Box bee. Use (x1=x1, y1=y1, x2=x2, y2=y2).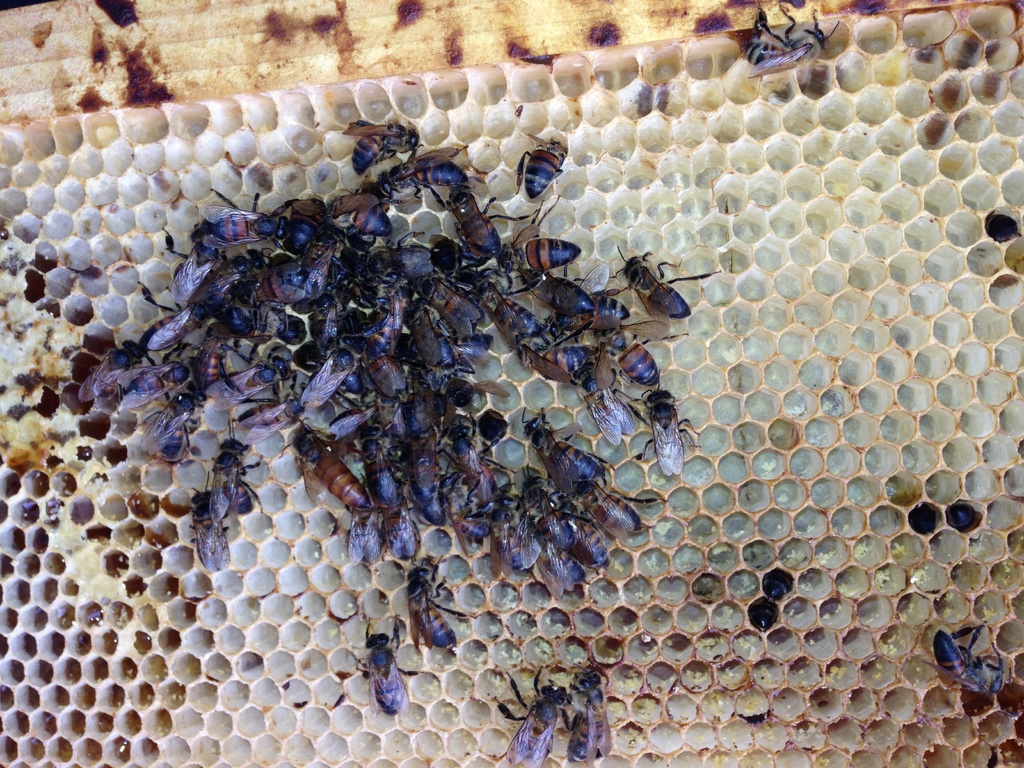
(x1=343, y1=465, x2=416, y2=555).
